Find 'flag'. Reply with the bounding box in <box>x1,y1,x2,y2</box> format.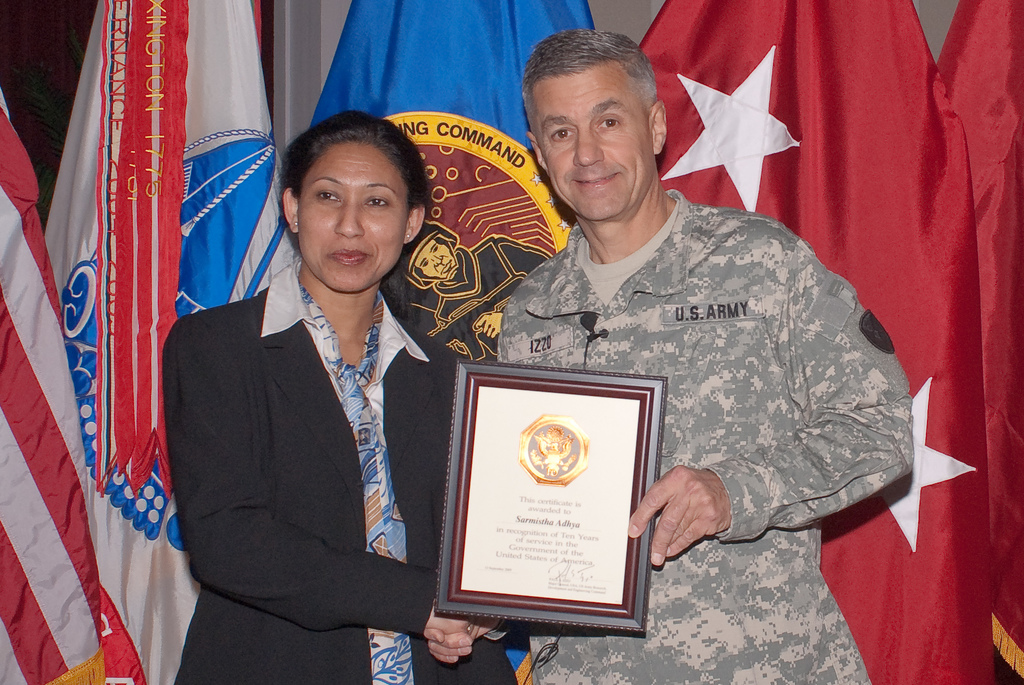
<box>0,82,105,684</box>.
